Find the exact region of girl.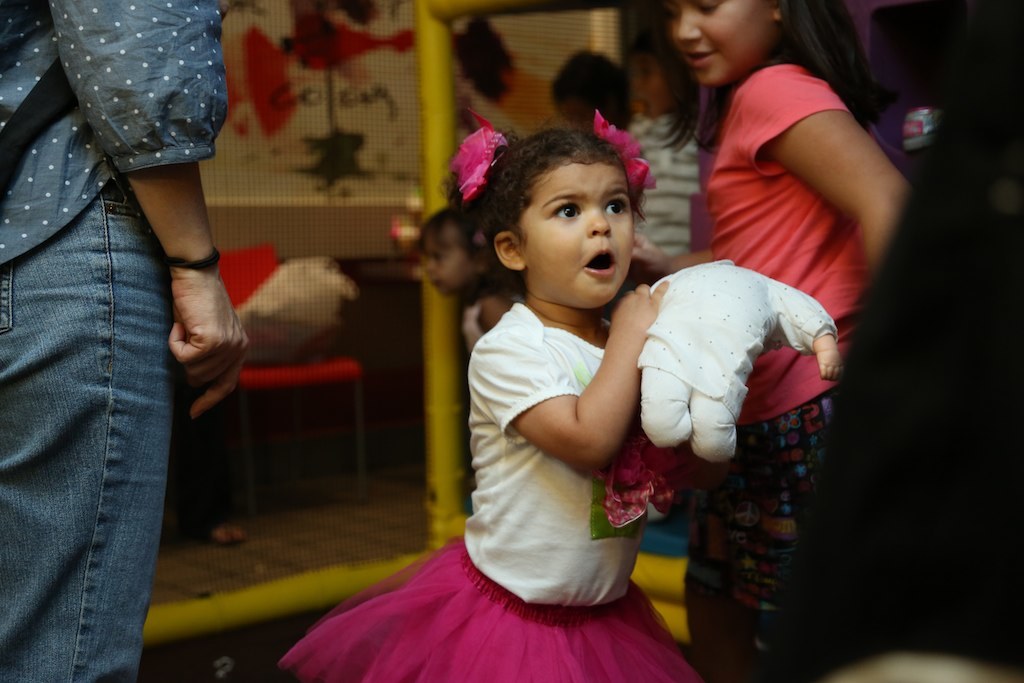
Exact region: pyautogui.locateOnScreen(280, 111, 710, 682).
